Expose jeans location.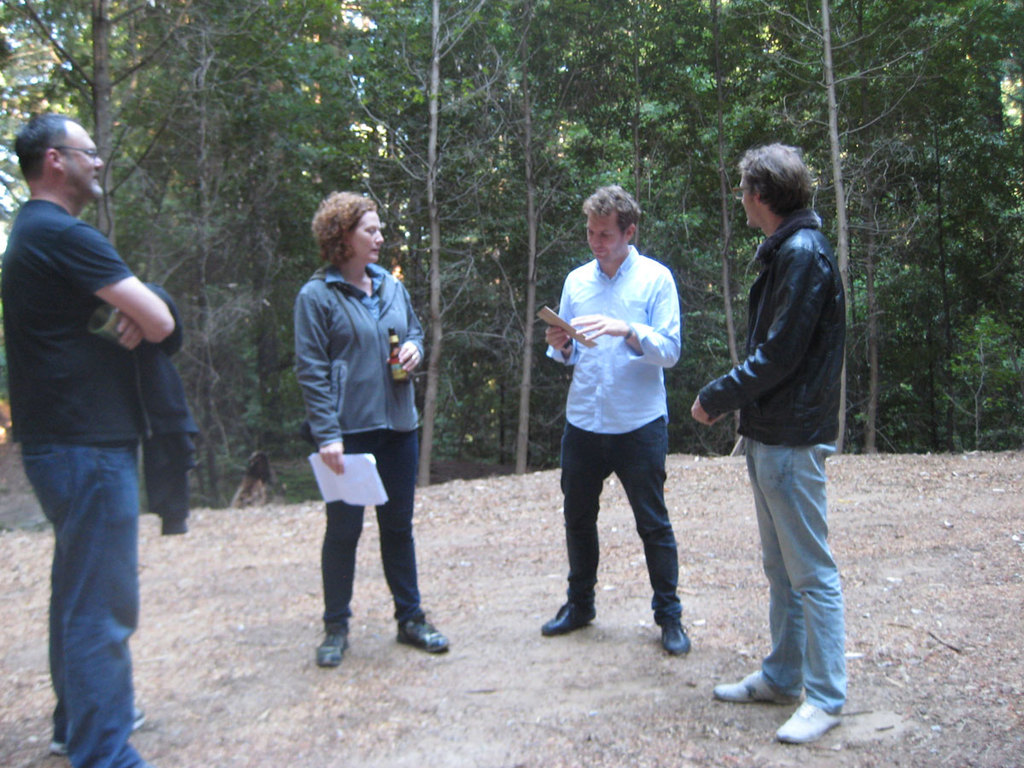
Exposed at [731, 435, 842, 711].
